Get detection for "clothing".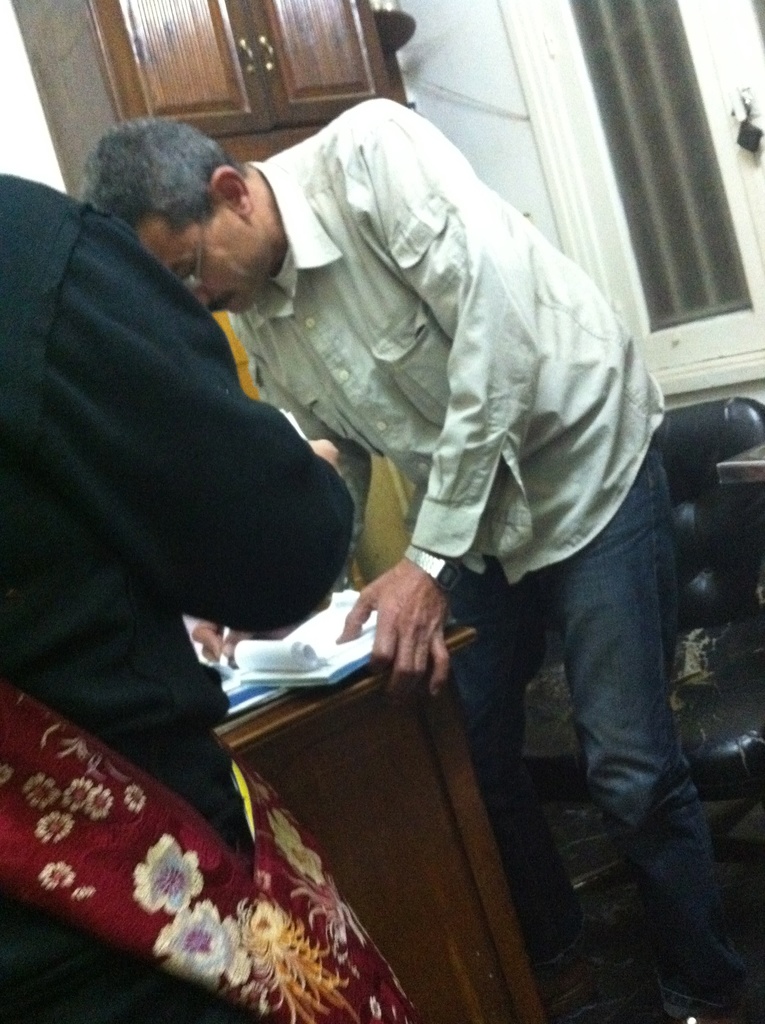
Detection: {"x1": 229, "y1": 98, "x2": 764, "y2": 1023}.
